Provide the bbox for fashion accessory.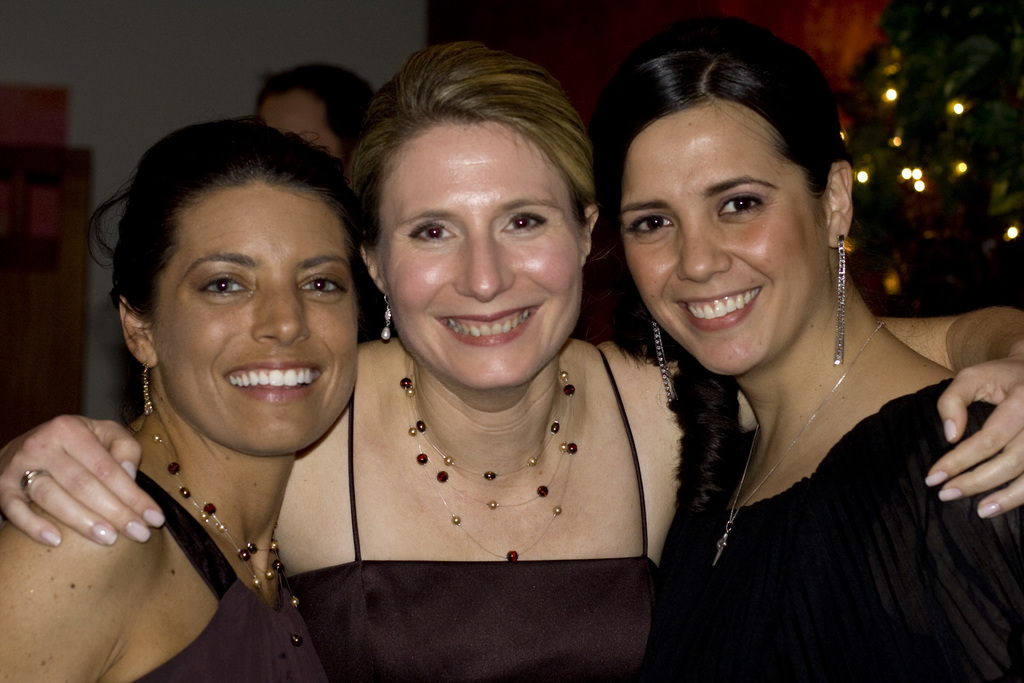
left=139, top=407, right=304, bottom=649.
